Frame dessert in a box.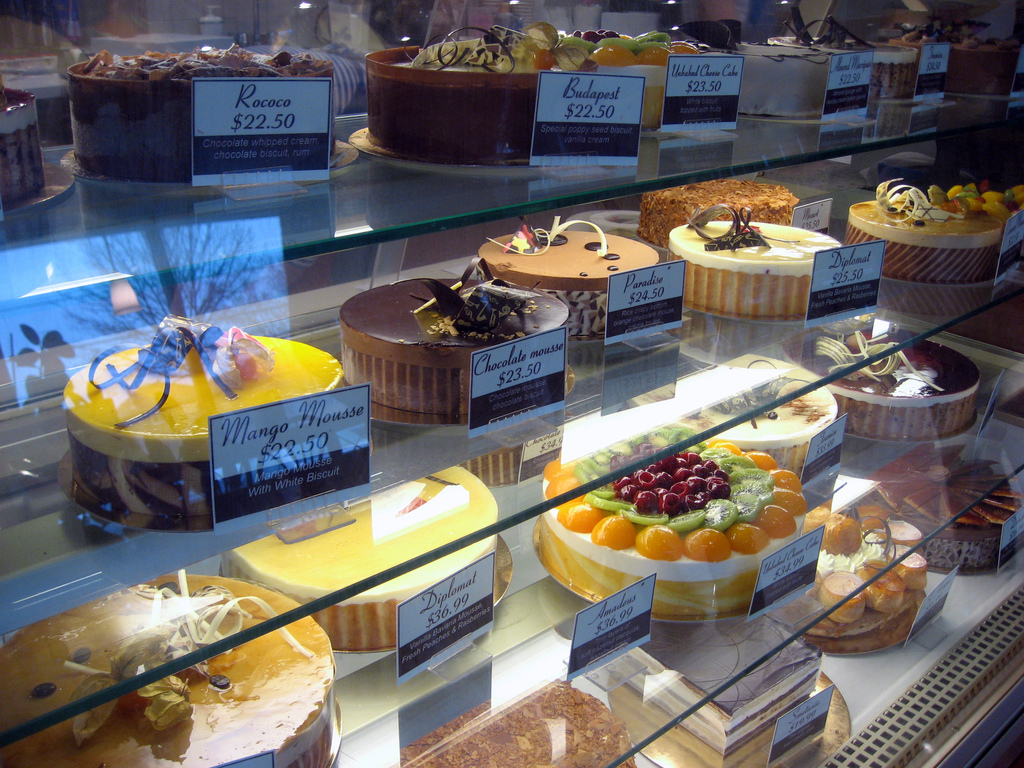
<region>65, 317, 346, 523</region>.
